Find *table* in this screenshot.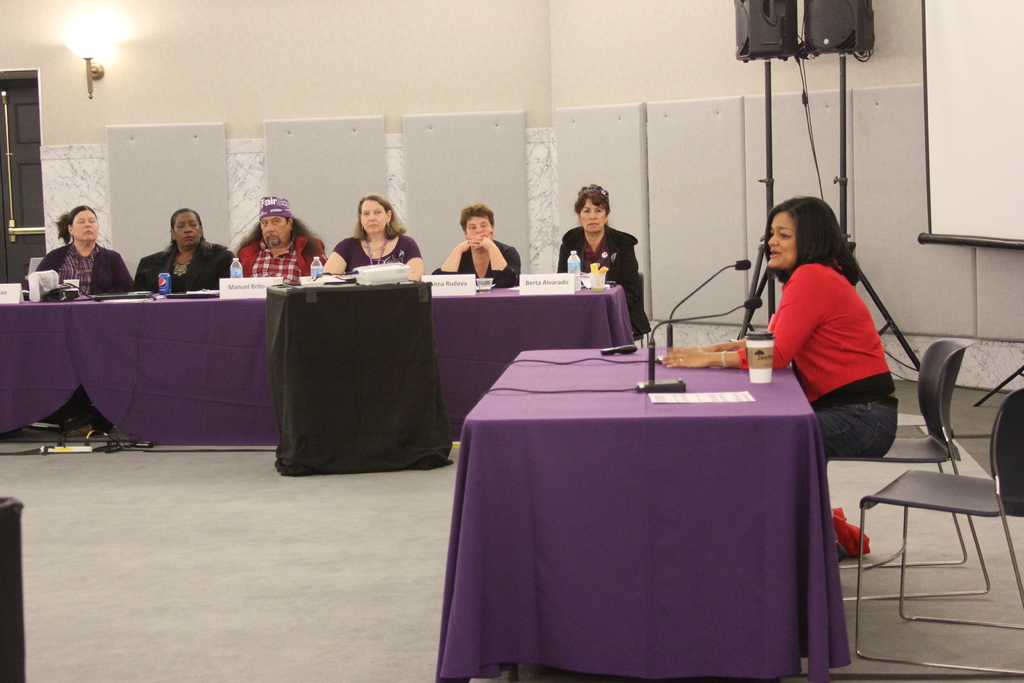
The bounding box for *table* is rect(264, 284, 451, 481).
